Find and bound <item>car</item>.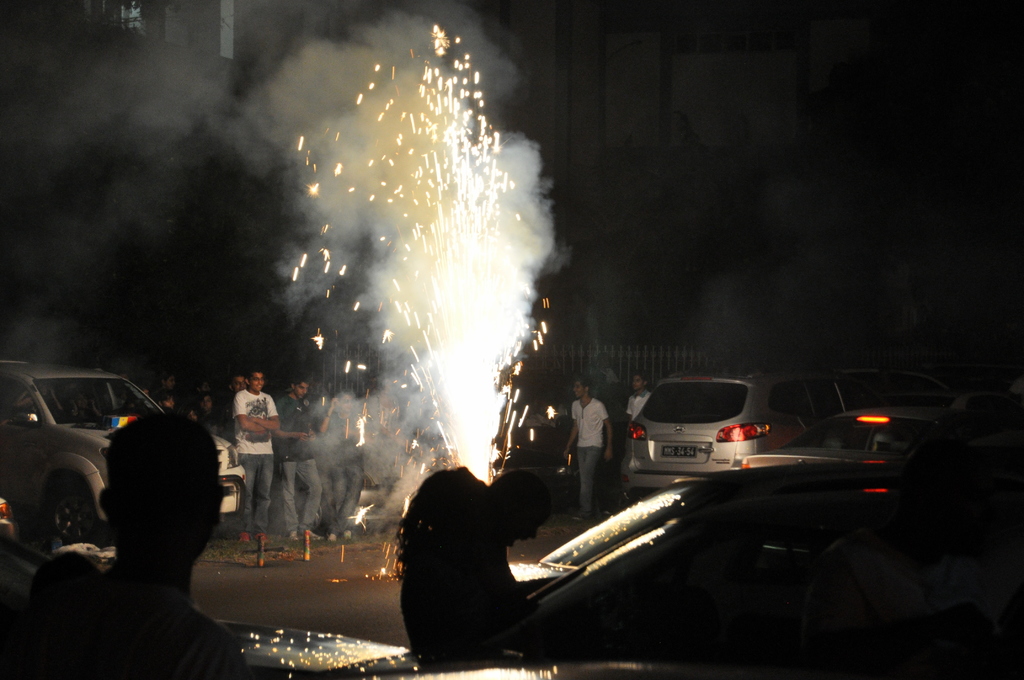
Bound: x1=794, y1=400, x2=986, y2=508.
